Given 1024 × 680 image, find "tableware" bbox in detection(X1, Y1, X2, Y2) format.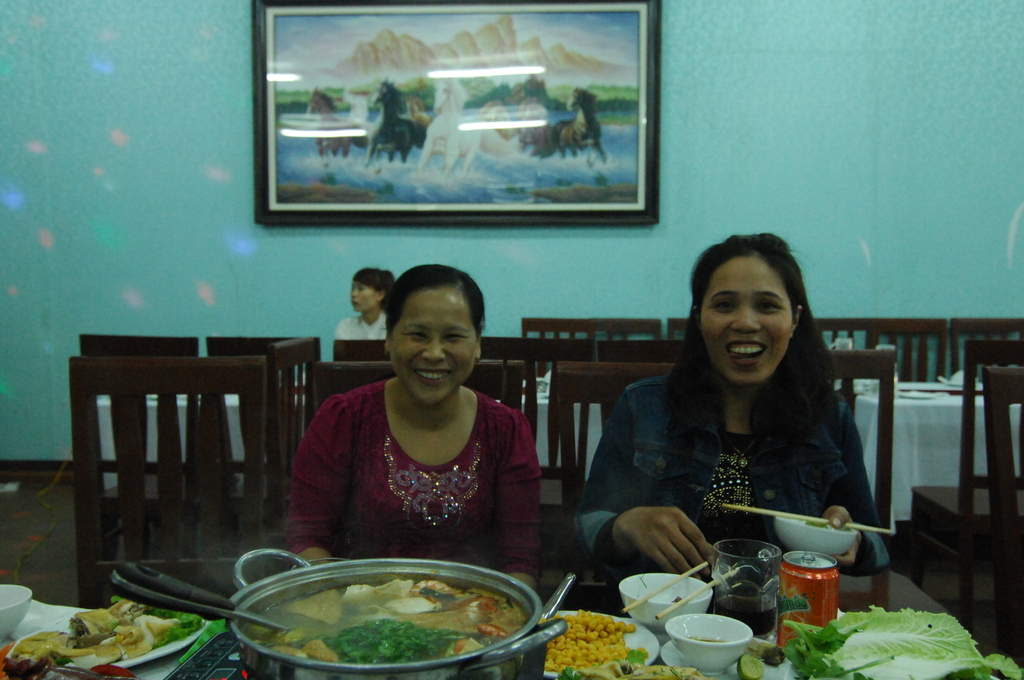
detection(0, 585, 32, 638).
